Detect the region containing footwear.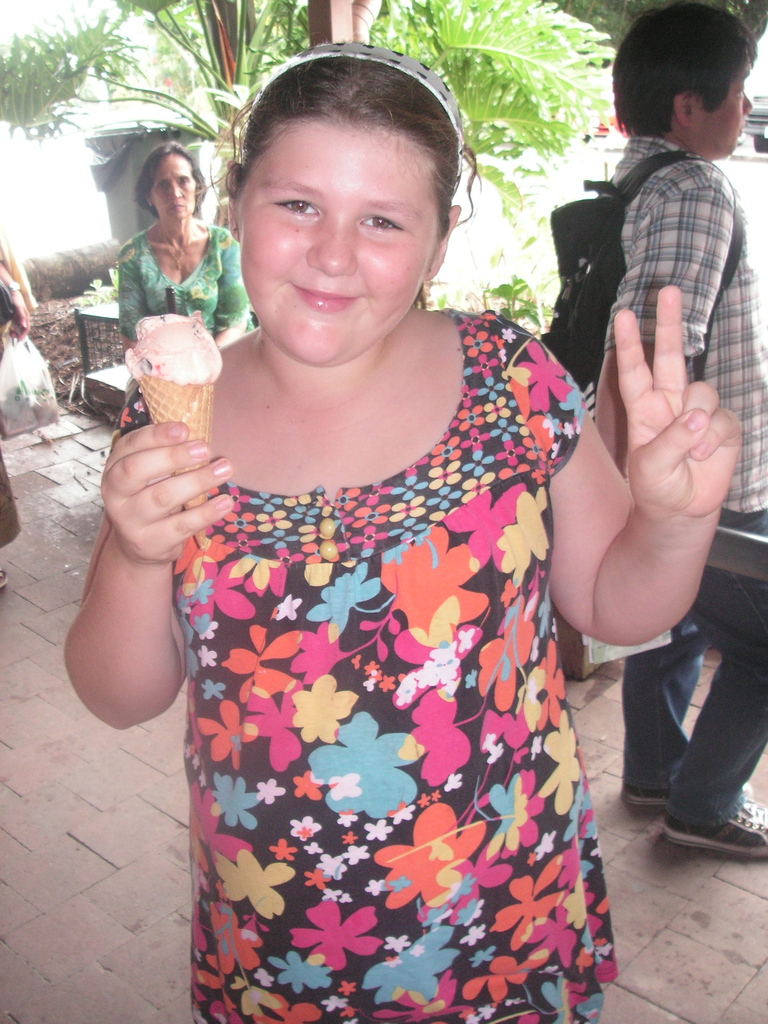
659, 787, 755, 863.
